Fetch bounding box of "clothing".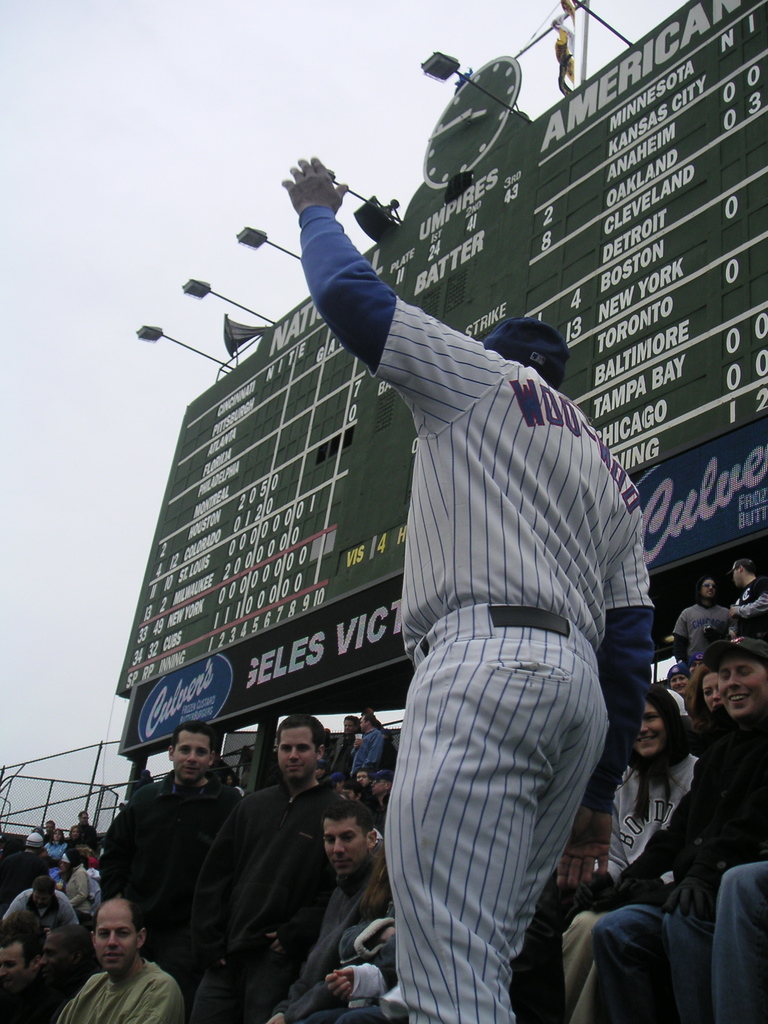
Bbox: 574, 746, 691, 903.
